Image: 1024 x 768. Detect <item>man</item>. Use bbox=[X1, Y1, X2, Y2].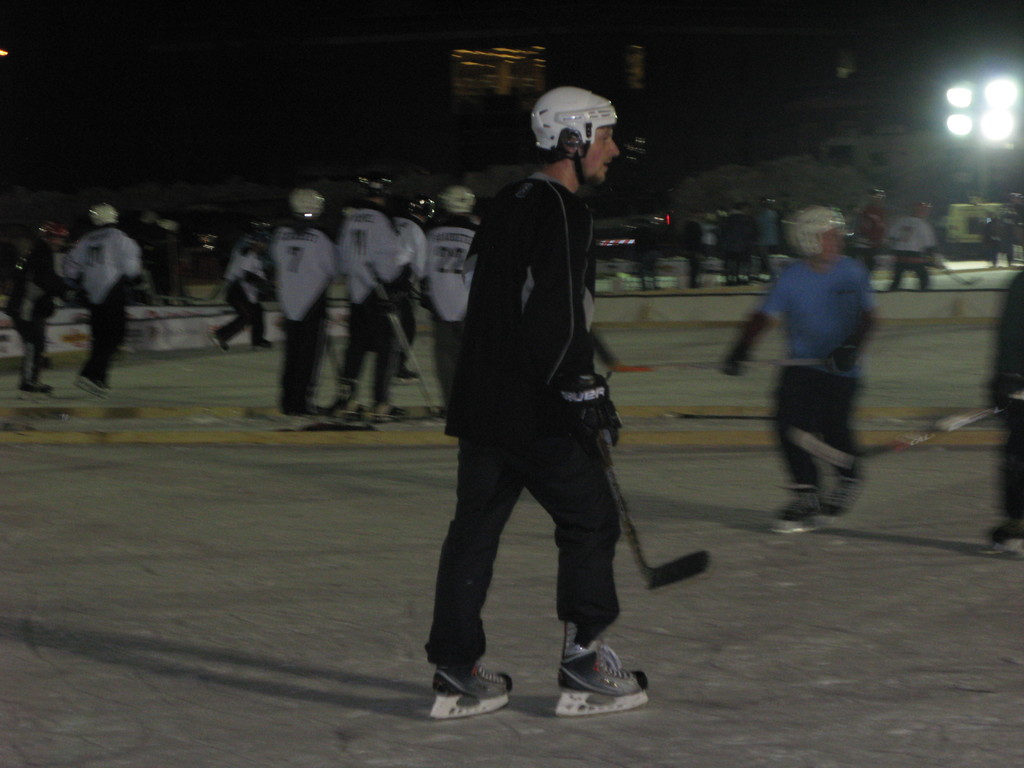
bbox=[3, 210, 73, 394].
